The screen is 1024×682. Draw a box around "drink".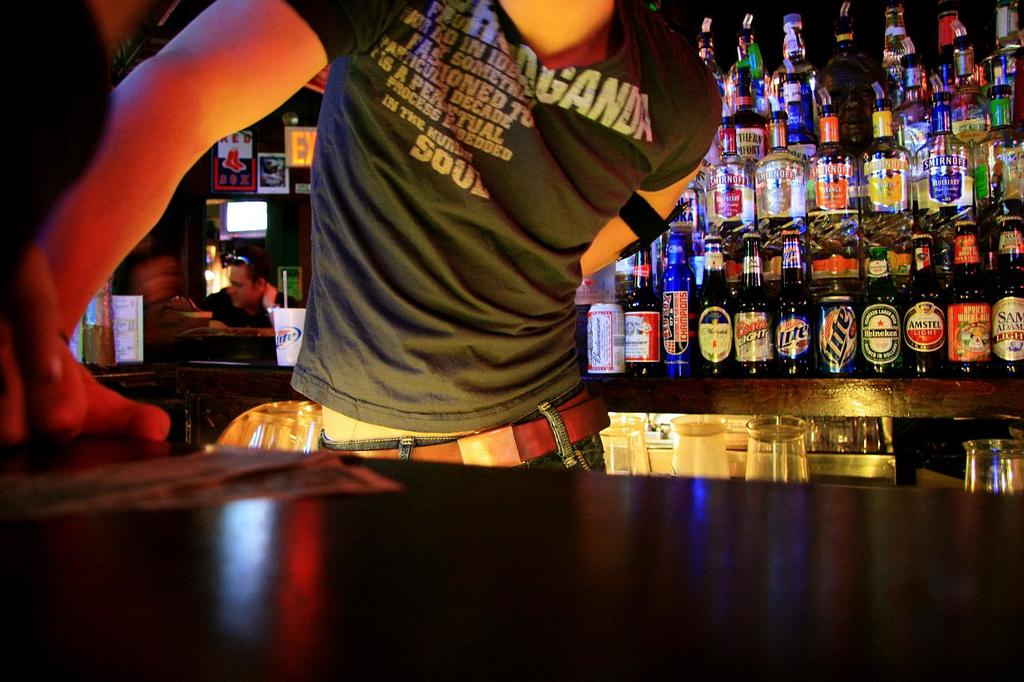
<box>774,233,819,377</box>.
